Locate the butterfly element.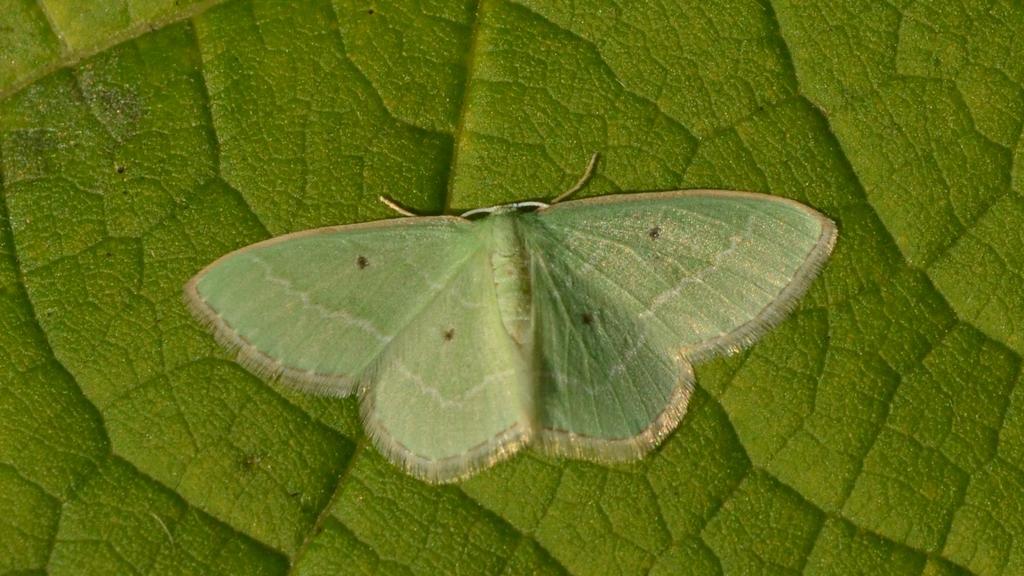
Element bbox: pyautogui.locateOnScreen(210, 117, 840, 486).
